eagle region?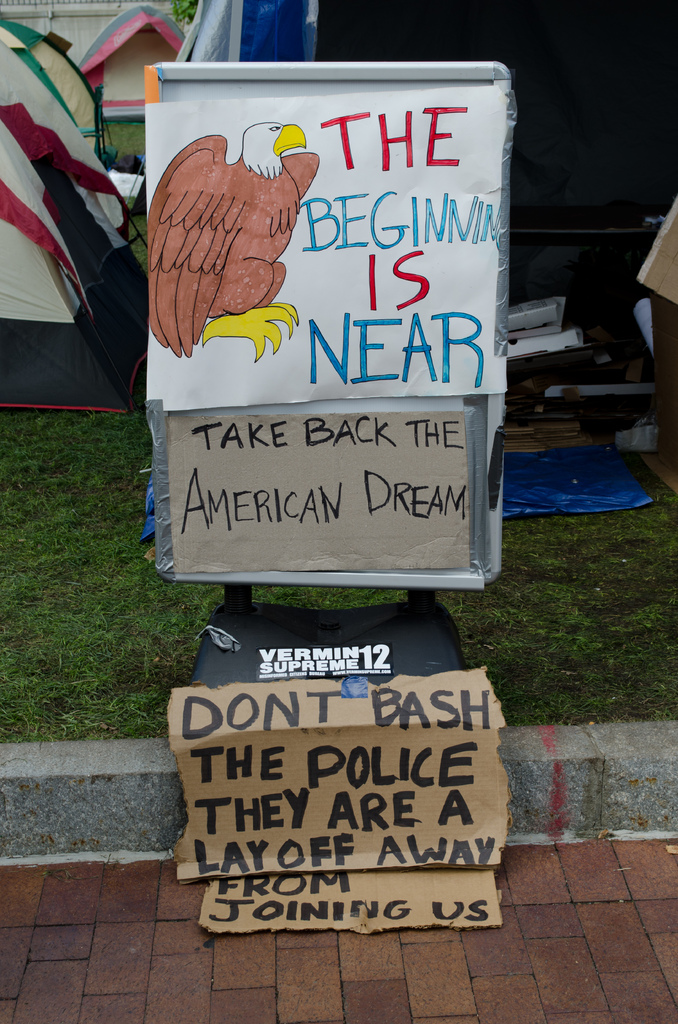
{"x1": 138, "y1": 108, "x2": 334, "y2": 378}
